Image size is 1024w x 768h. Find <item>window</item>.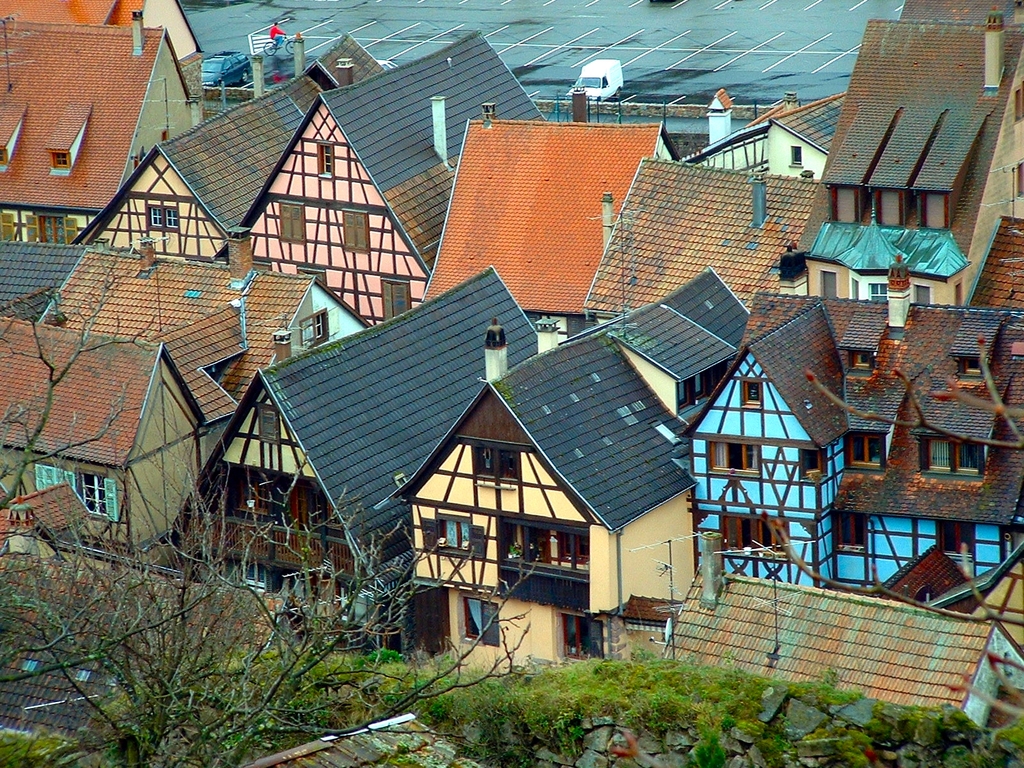
<box>708,439,761,468</box>.
